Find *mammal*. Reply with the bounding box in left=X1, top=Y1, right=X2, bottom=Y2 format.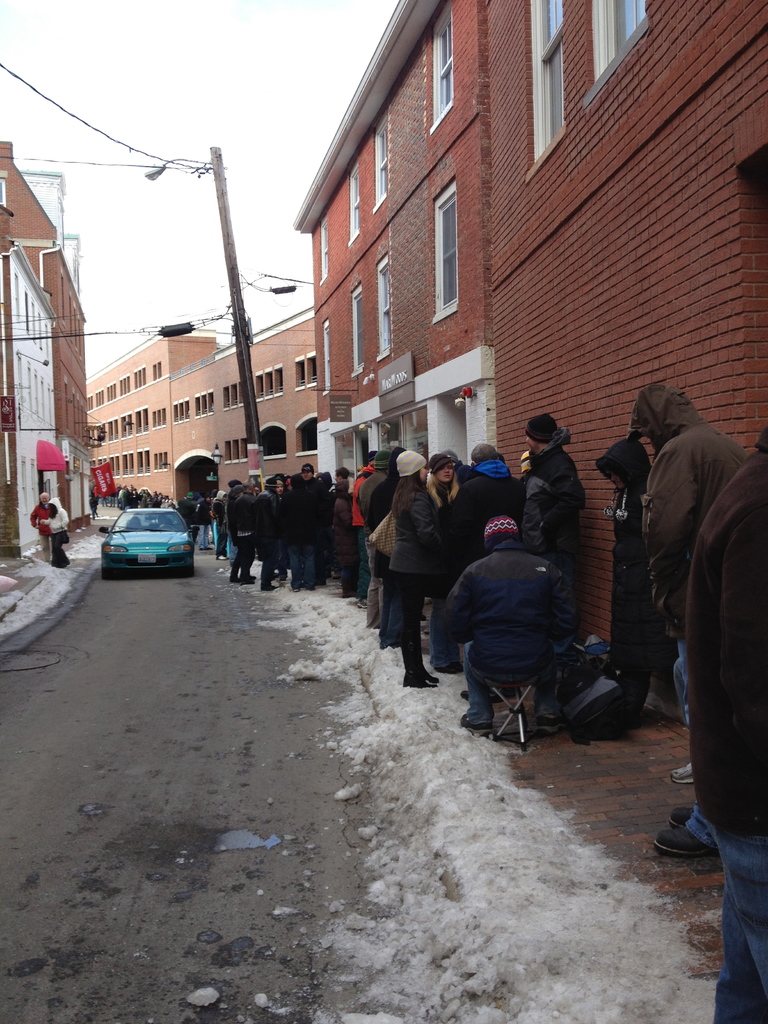
left=453, top=518, right=604, bottom=749.
